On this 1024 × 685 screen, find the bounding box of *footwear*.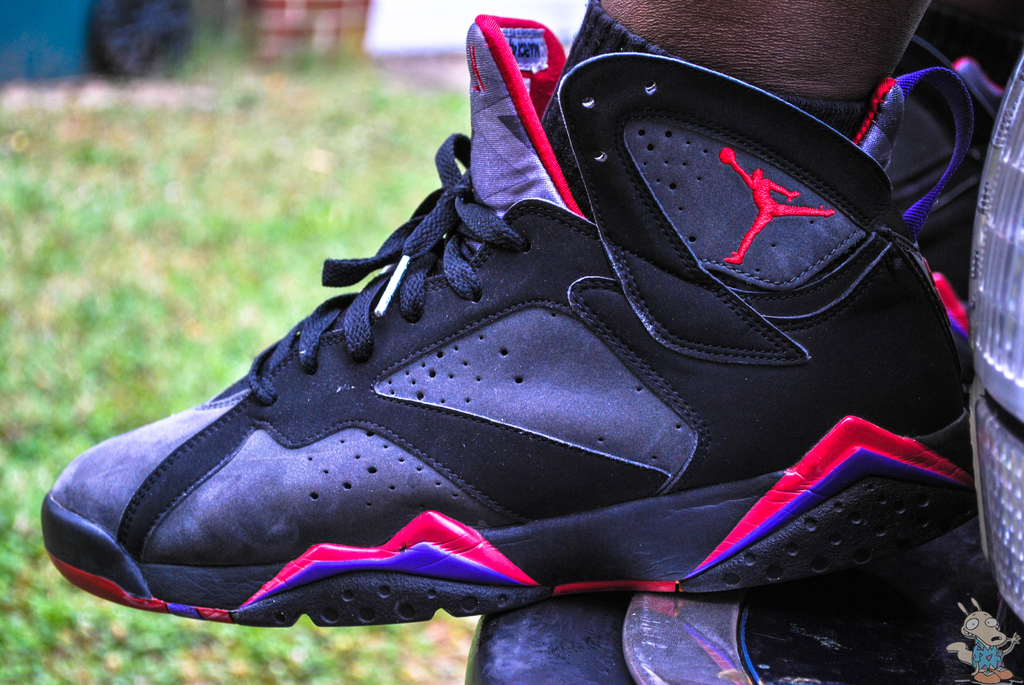
Bounding box: x1=40 y1=35 x2=1012 y2=666.
